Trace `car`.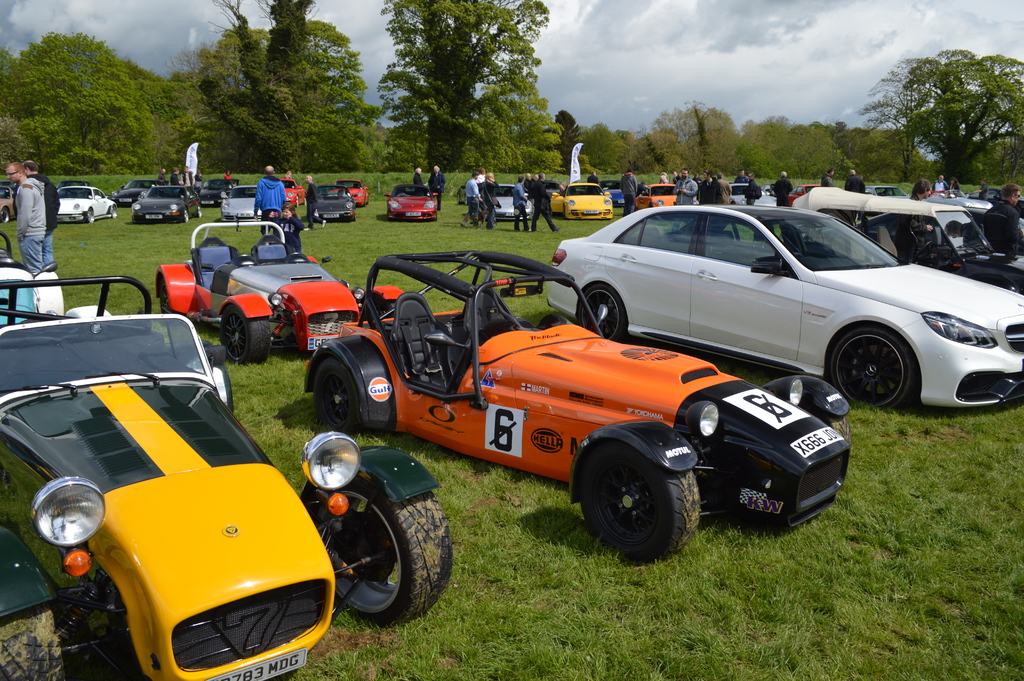
Traced to {"left": 157, "top": 209, "right": 397, "bottom": 349}.
